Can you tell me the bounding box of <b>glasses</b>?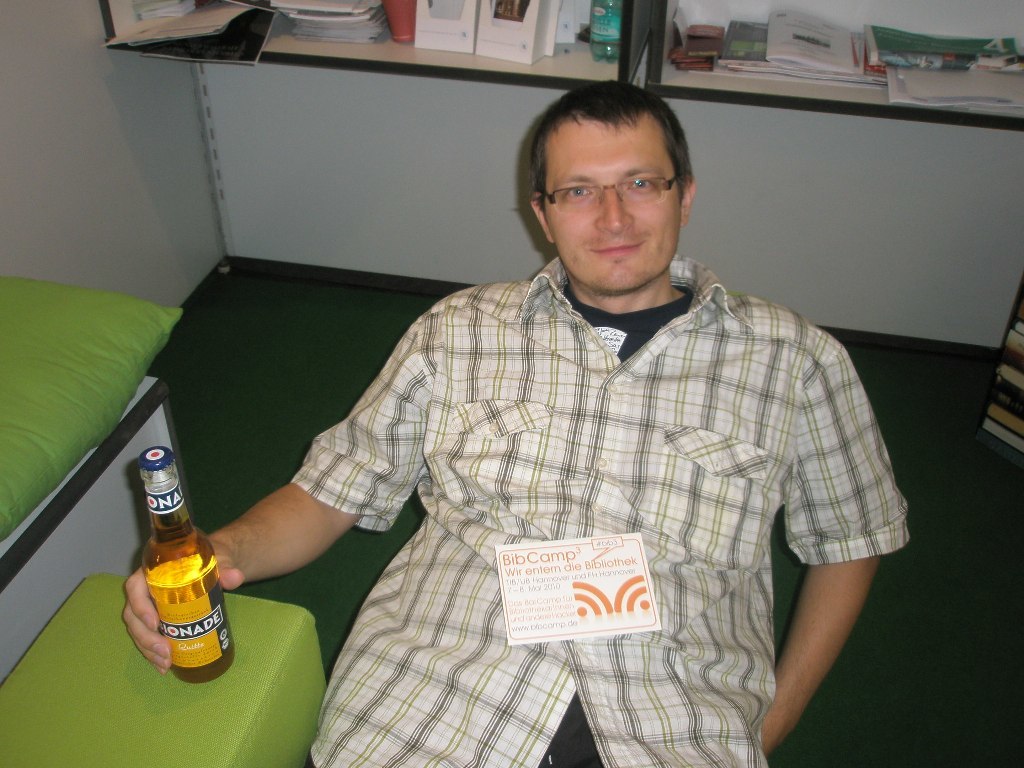
box(541, 177, 680, 214).
